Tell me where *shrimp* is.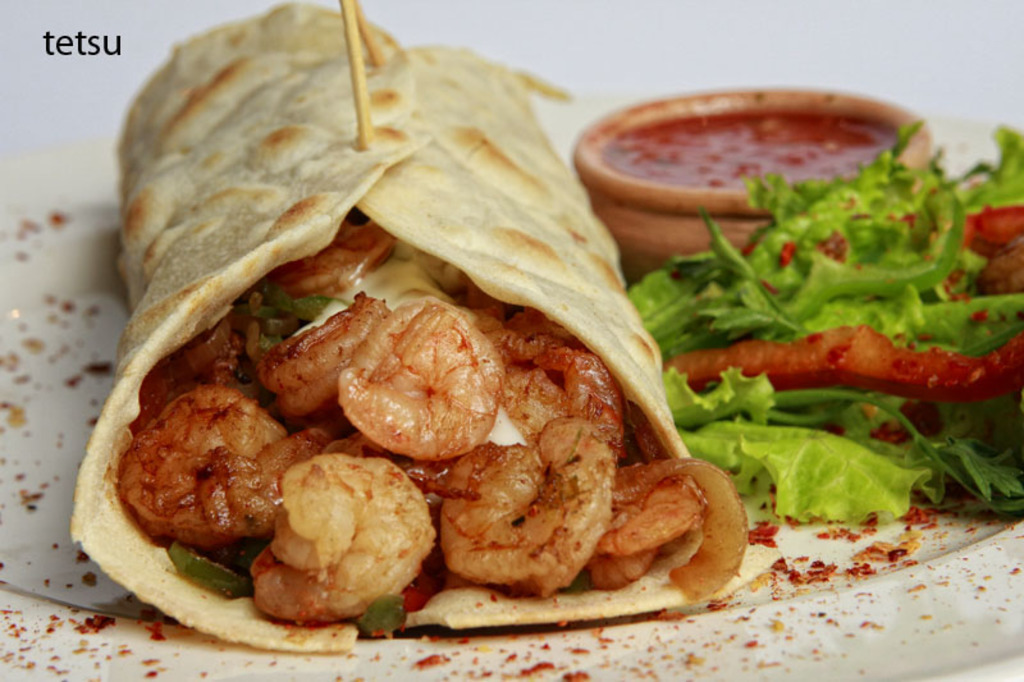
*shrimp* is at select_region(434, 412, 612, 604).
